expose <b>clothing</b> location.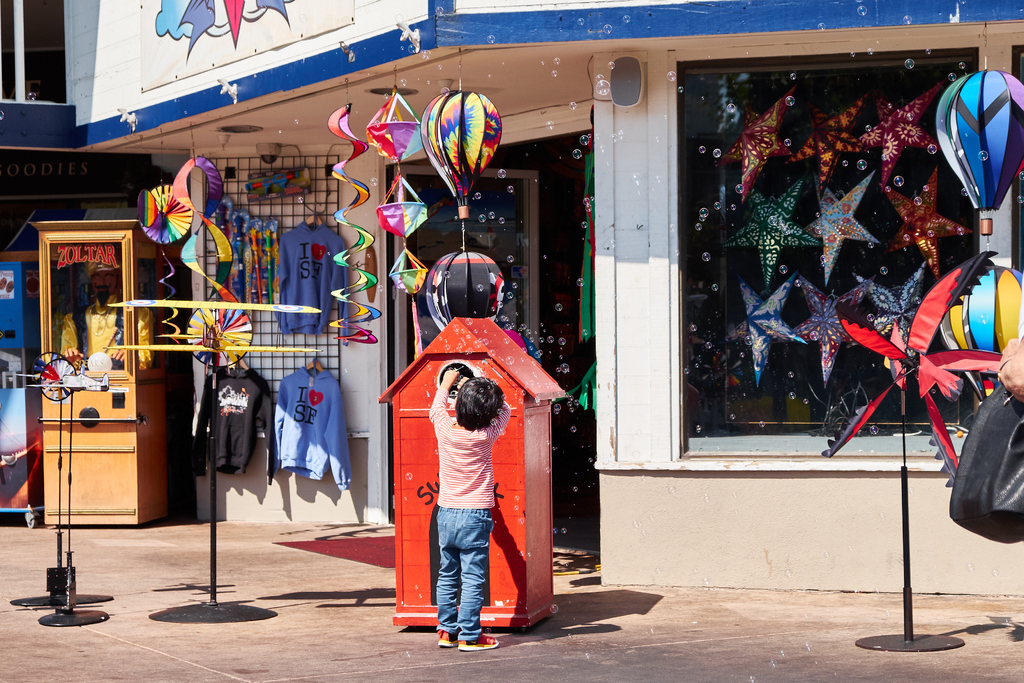
Exposed at bbox(273, 223, 351, 343).
